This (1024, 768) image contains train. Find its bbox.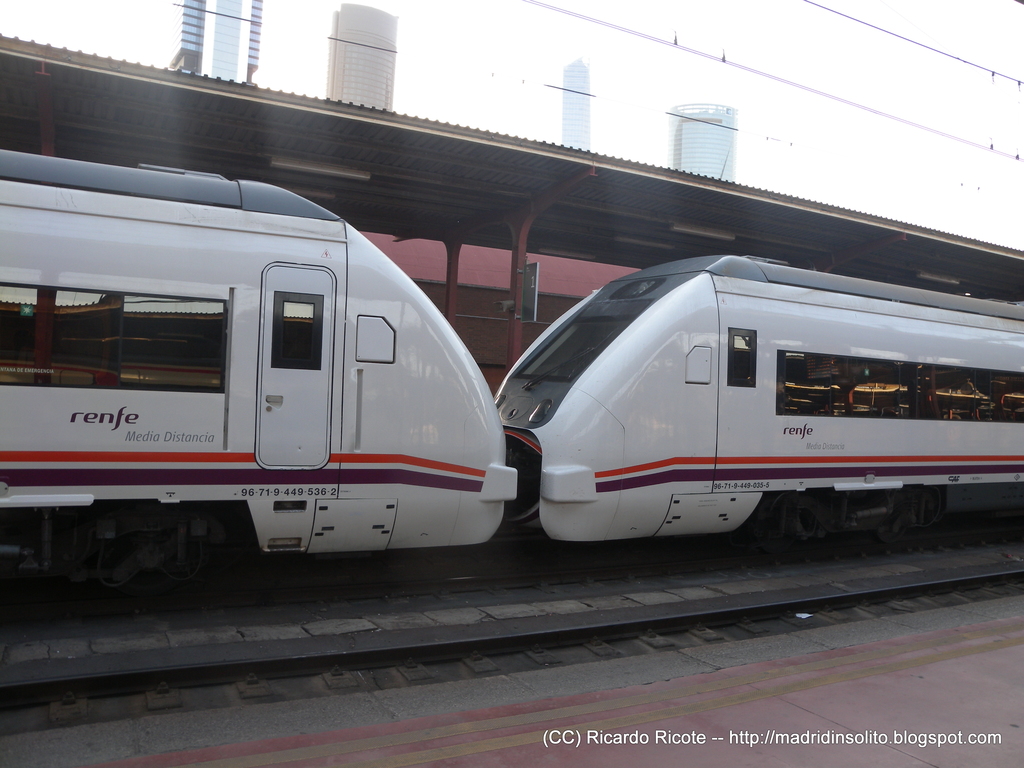
region(0, 145, 520, 556).
